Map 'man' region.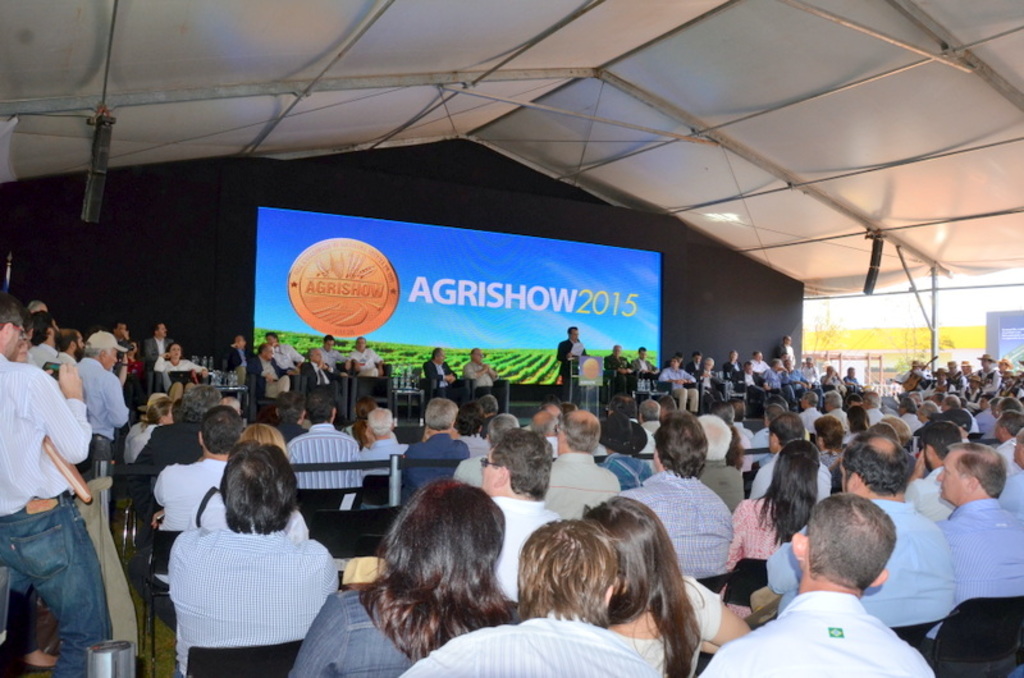
Mapped to rect(398, 517, 664, 677).
